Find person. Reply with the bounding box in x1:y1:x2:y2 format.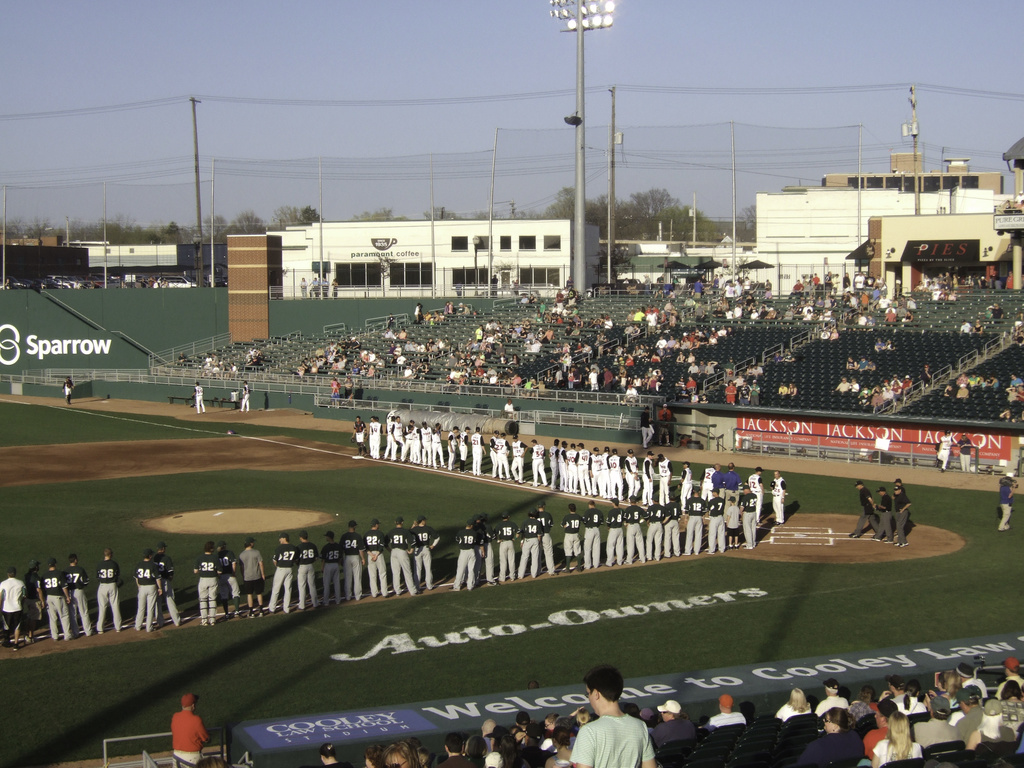
217:545:238:616.
